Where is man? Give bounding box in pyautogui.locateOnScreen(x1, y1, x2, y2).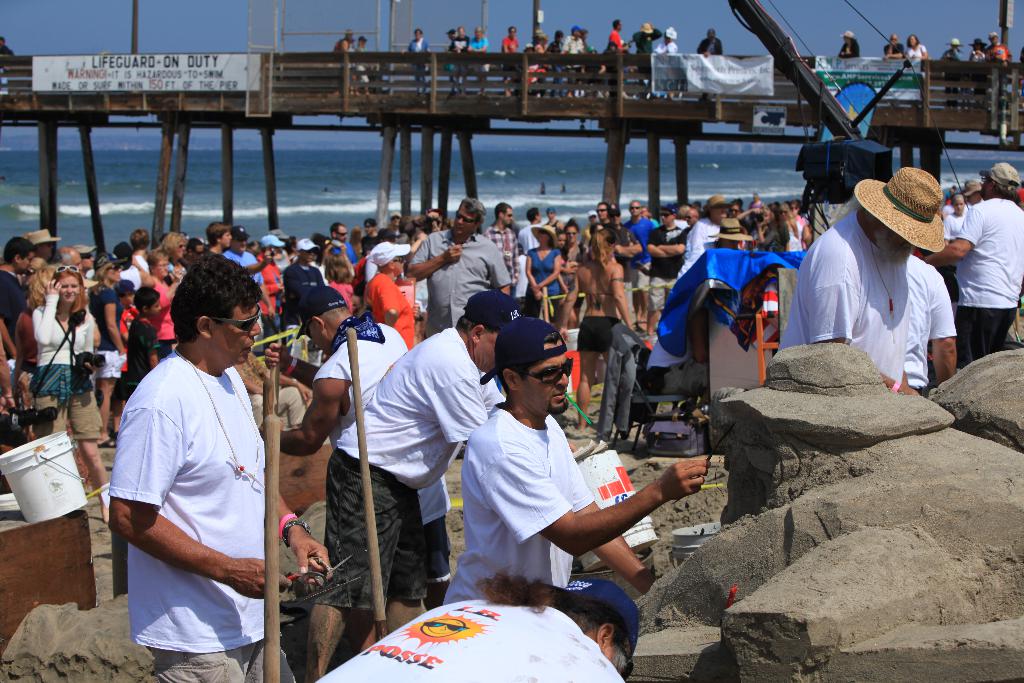
pyautogui.locateOnScreen(478, 201, 521, 279).
